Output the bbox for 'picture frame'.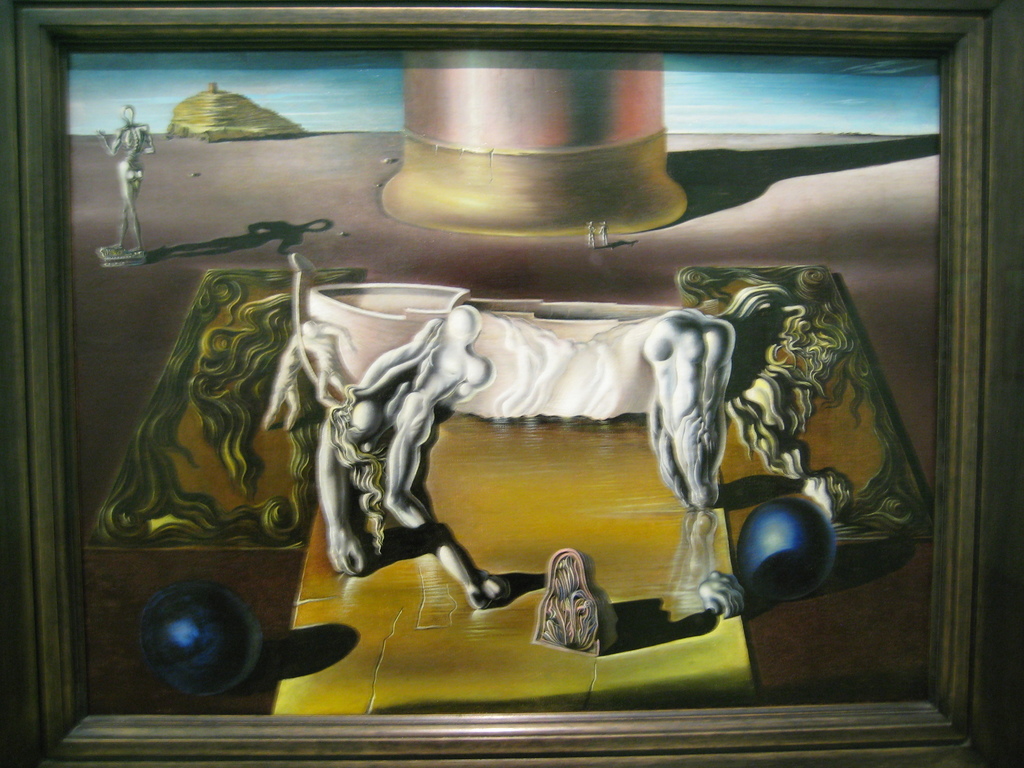
0:11:1023:765.
